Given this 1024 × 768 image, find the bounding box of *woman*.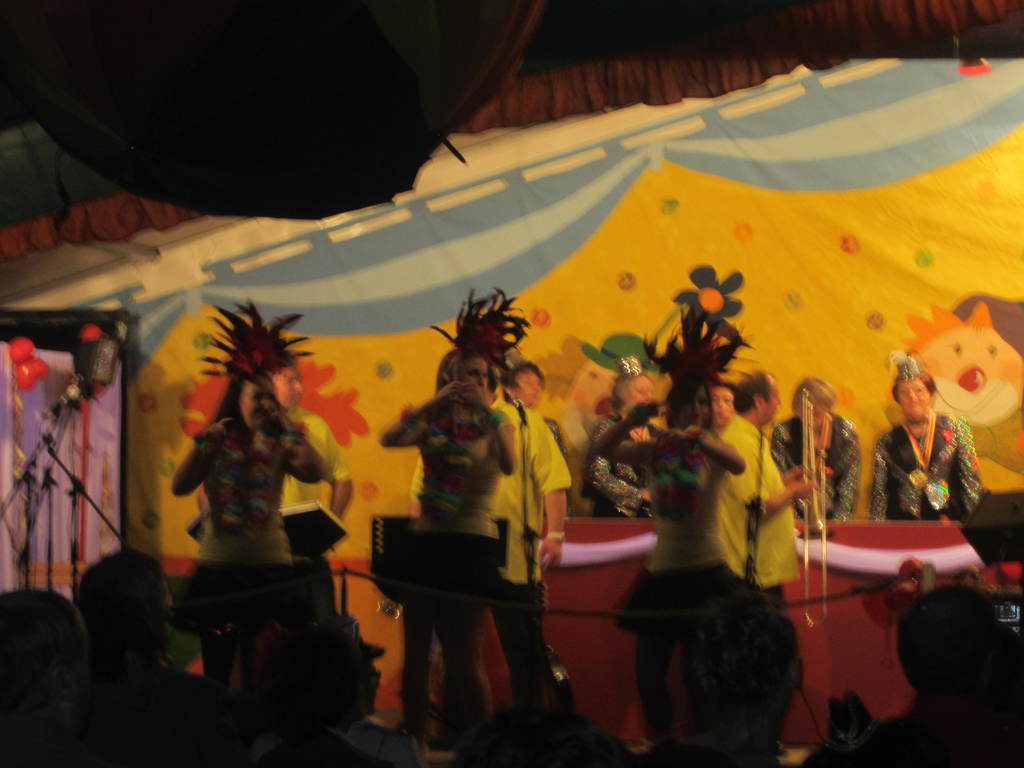
rect(173, 368, 324, 655).
